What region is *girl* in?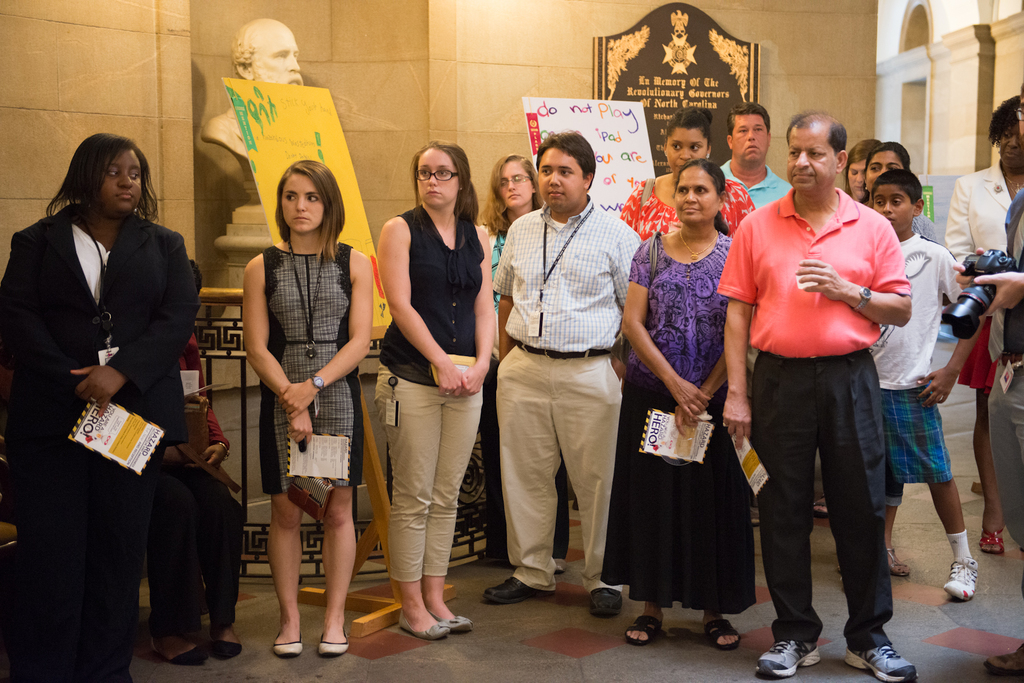
(x1=372, y1=138, x2=502, y2=640).
